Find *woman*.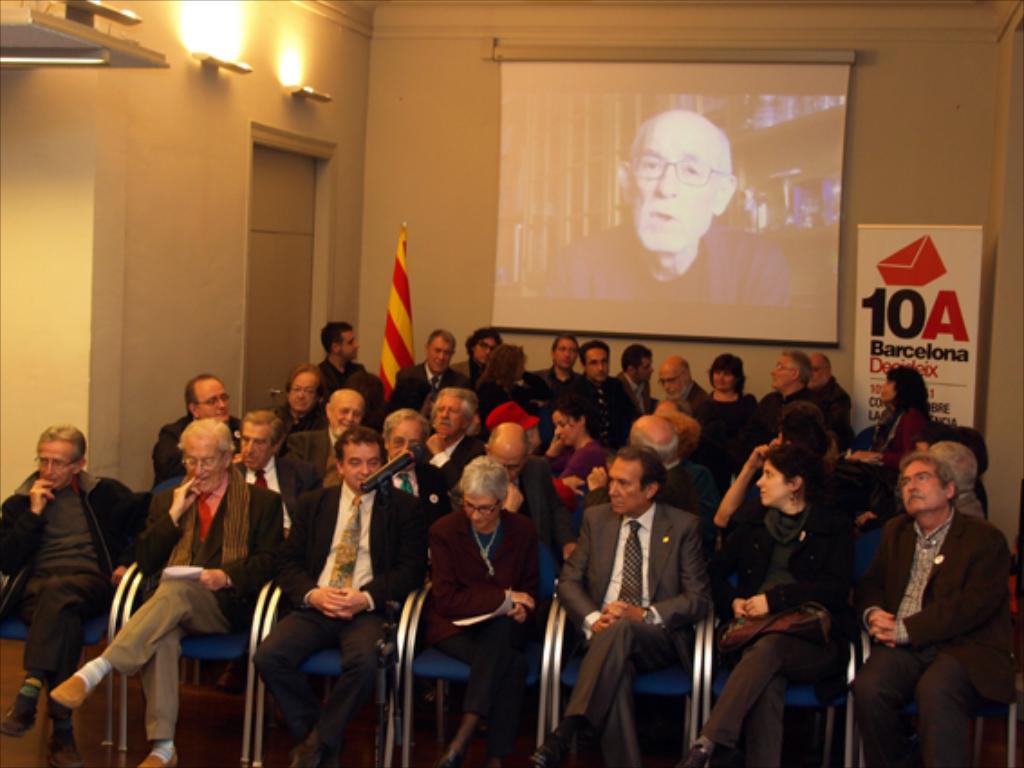
bbox(692, 356, 757, 421).
